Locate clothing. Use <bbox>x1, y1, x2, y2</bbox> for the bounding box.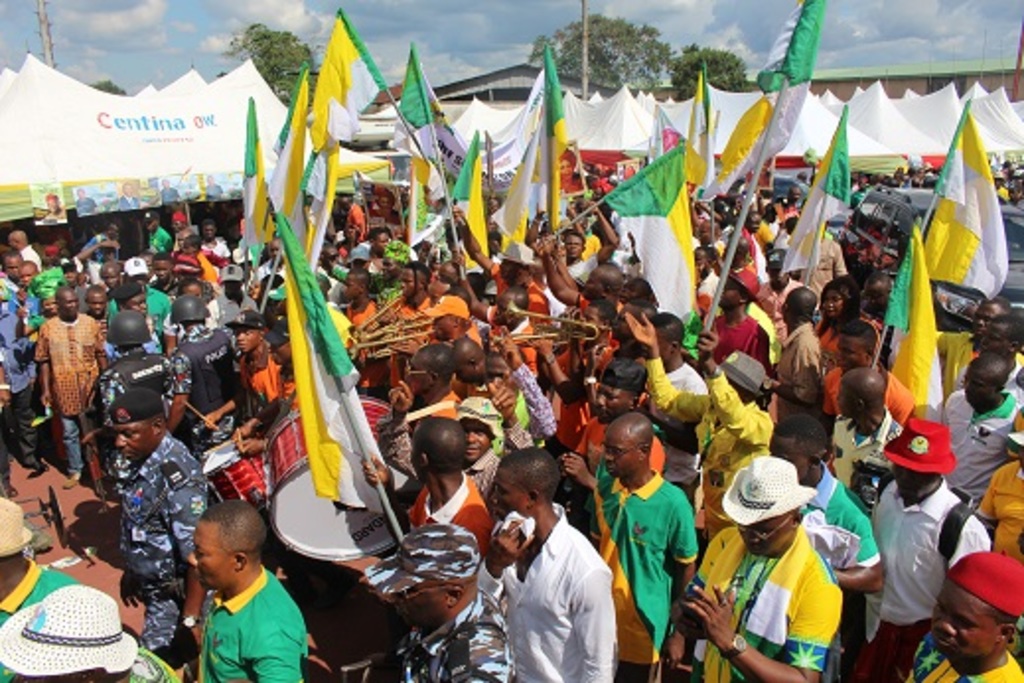
<bbox>693, 233, 700, 263</bbox>.
